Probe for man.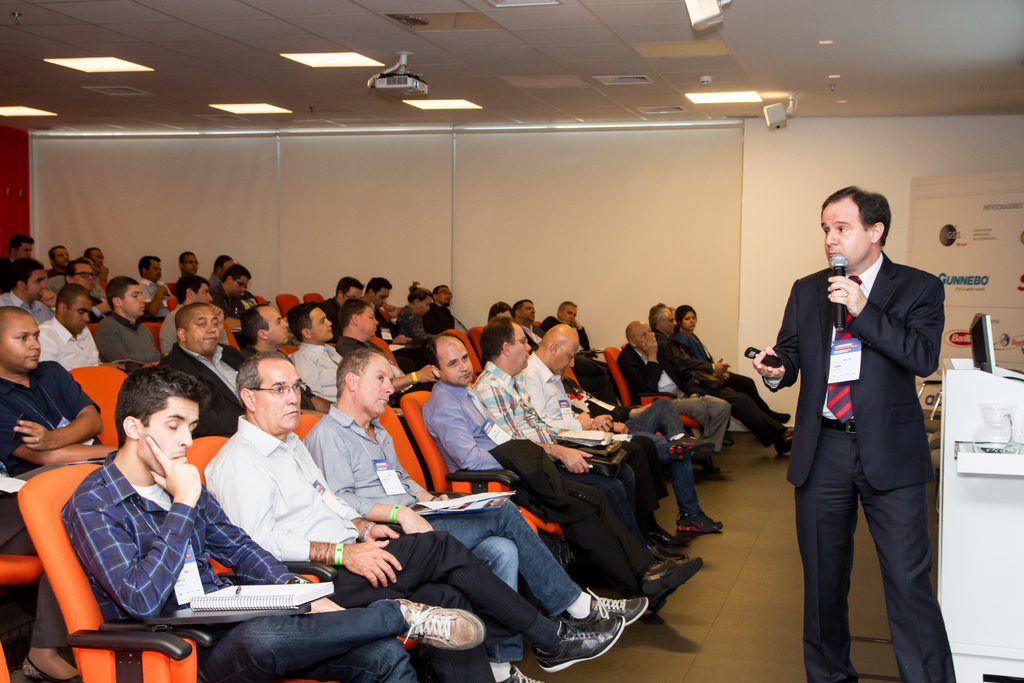
Probe result: <bbox>205, 264, 248, 313</bbox>.
